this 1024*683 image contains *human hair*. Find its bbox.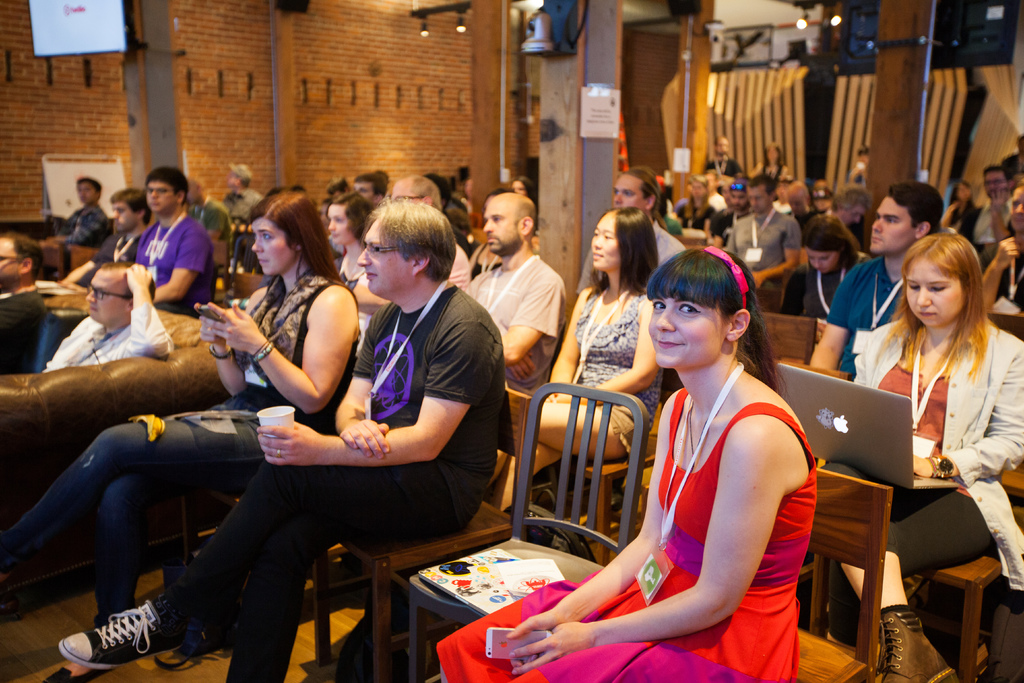
bbox=(97, 255, 153, 309).
